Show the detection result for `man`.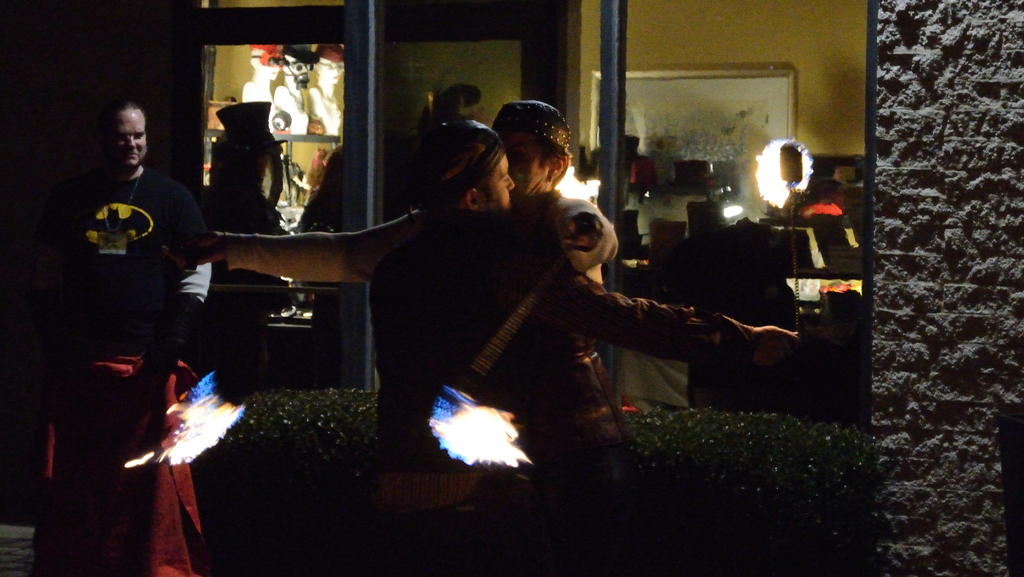
region(177, 95, 621, 366).
